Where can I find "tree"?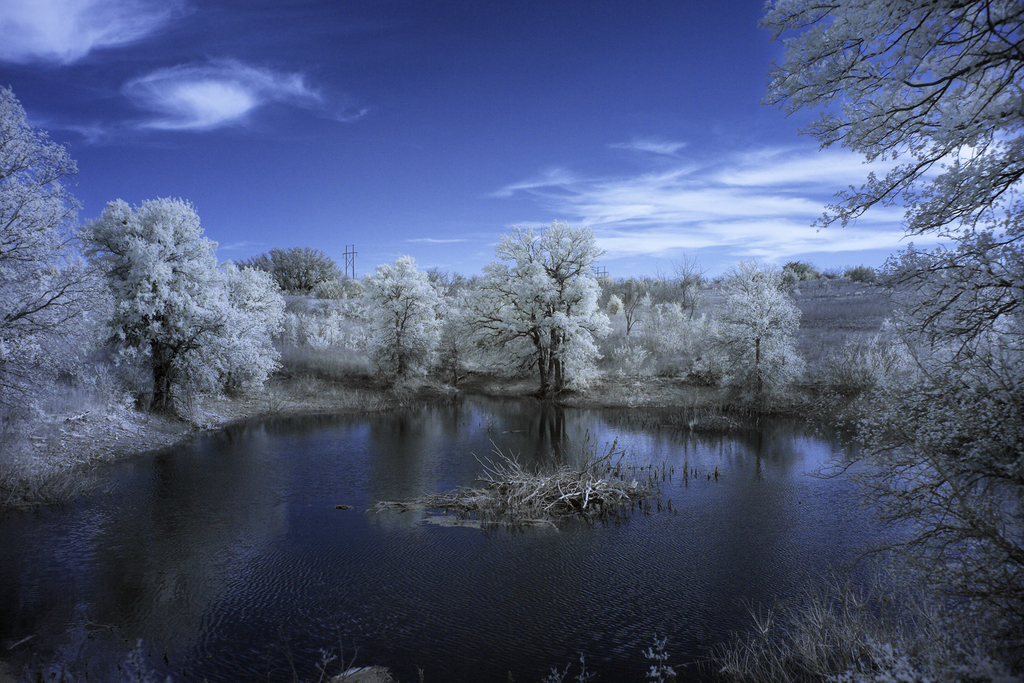
You can find it at pyautogui.locateOnScreen(99, 197, 261, 428).
